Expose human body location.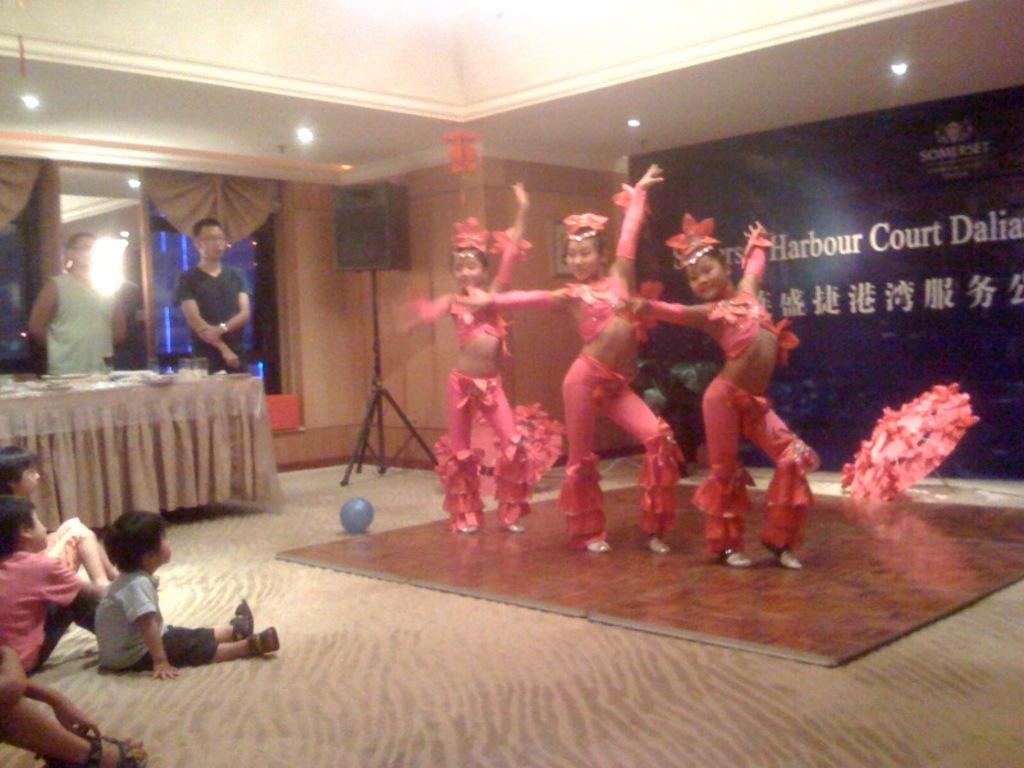
Exposed at box=[45, 520, 113, 584].
